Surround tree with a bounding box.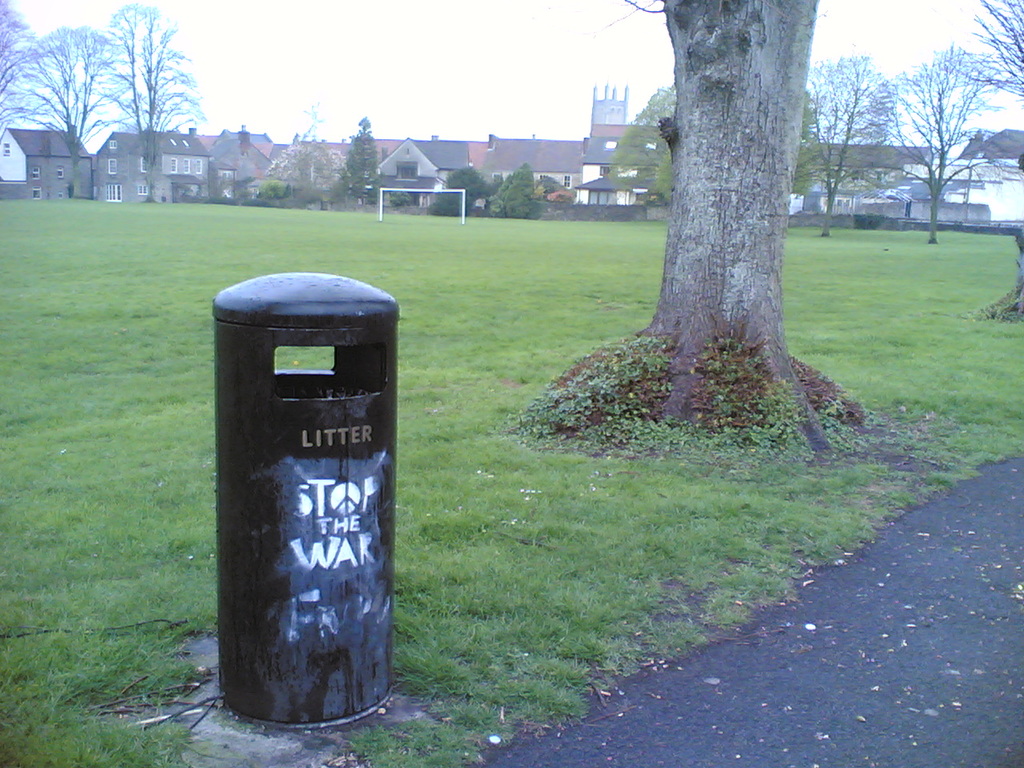
(x1=0, y1=0, x2=52, y2=192).
